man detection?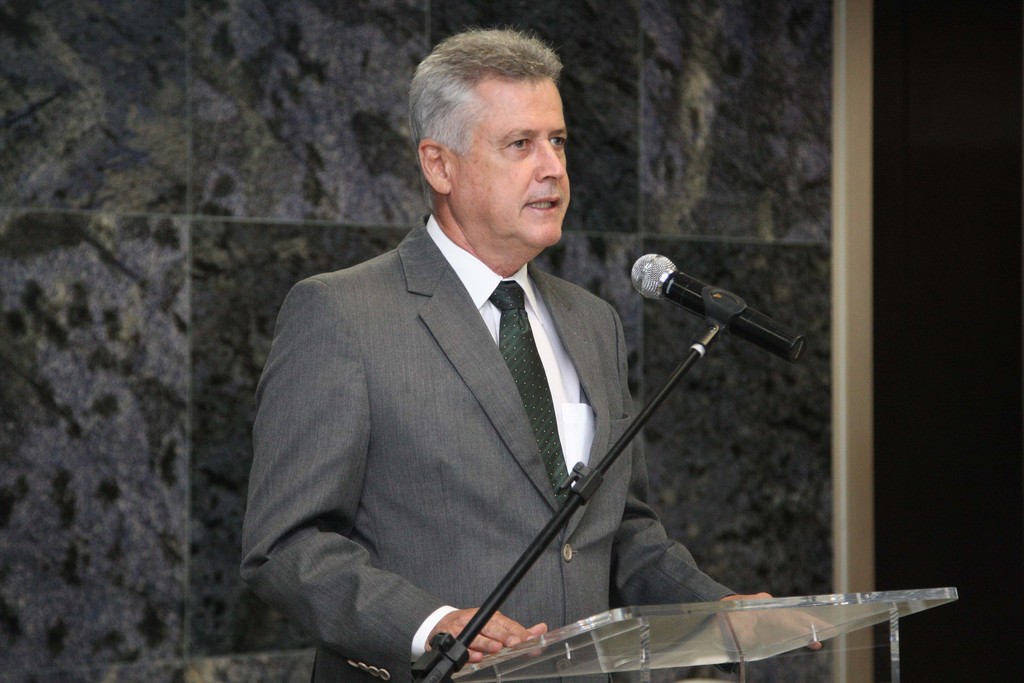
247, 53, 802, 677
